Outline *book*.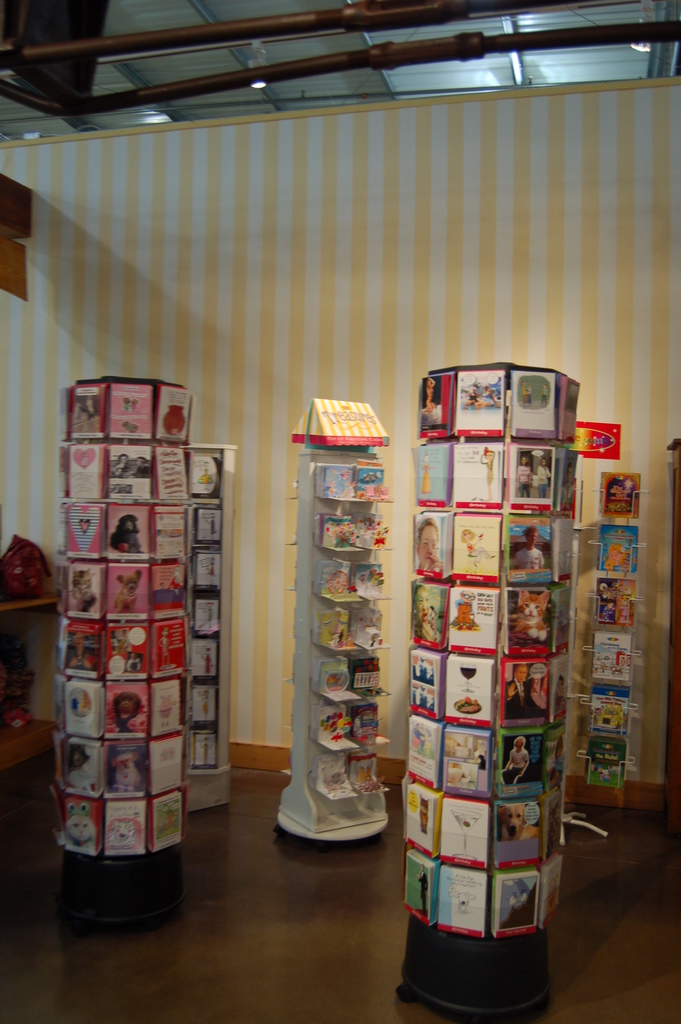
Outline: <box>594,630,637,697</box>.
